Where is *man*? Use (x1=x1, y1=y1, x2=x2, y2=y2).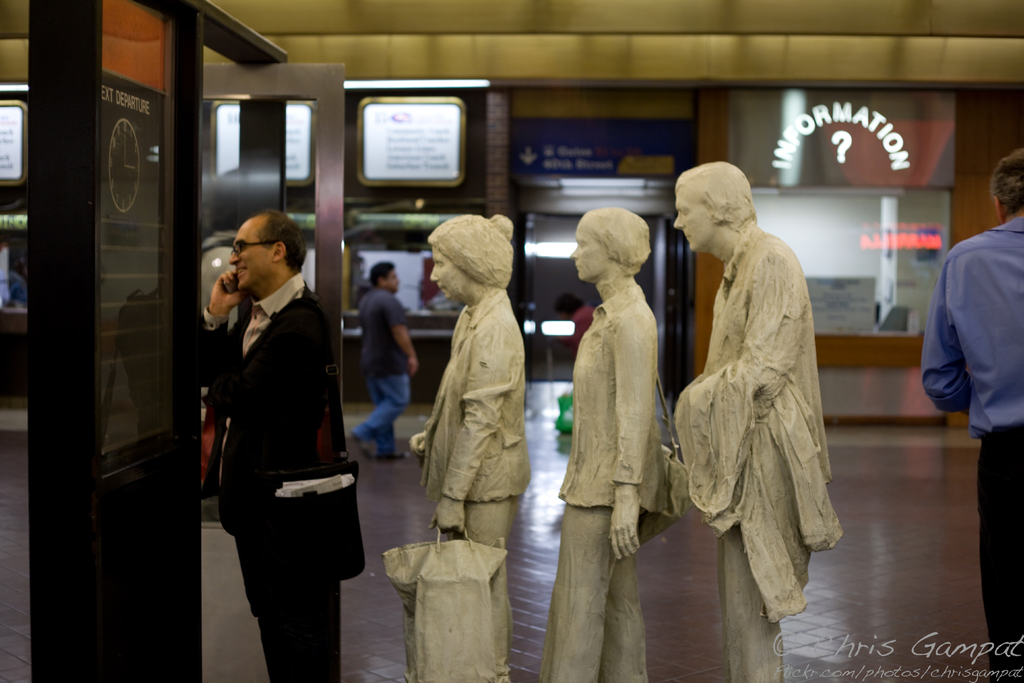
(x1=919, y1=146, x2=1023, y2=682).
